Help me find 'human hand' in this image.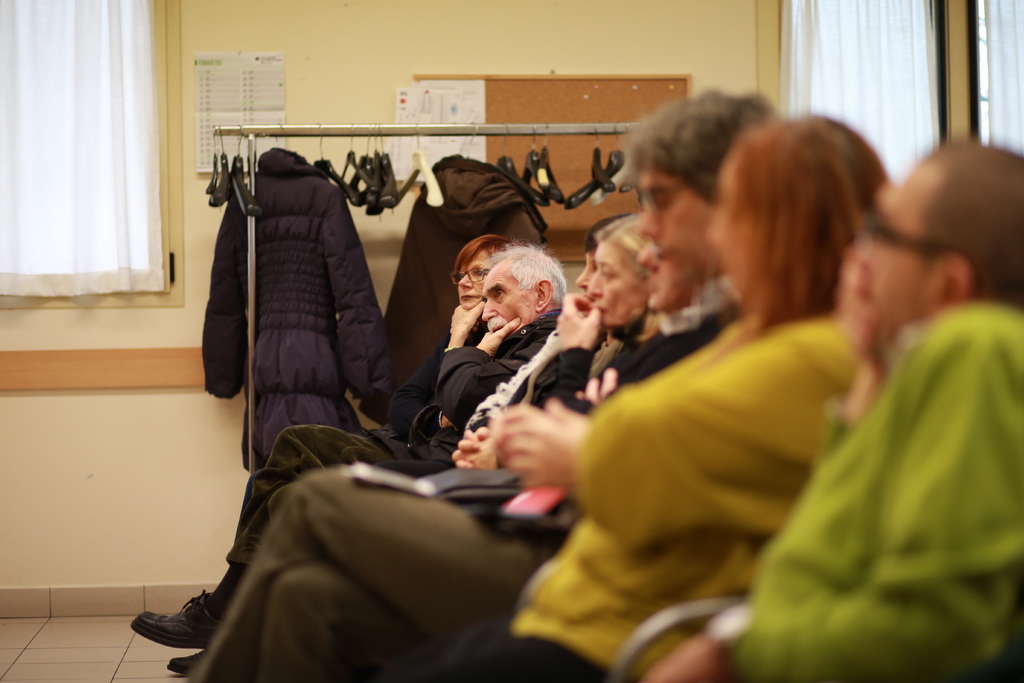
Found it: bbox=[489, 397, 588, 486].
